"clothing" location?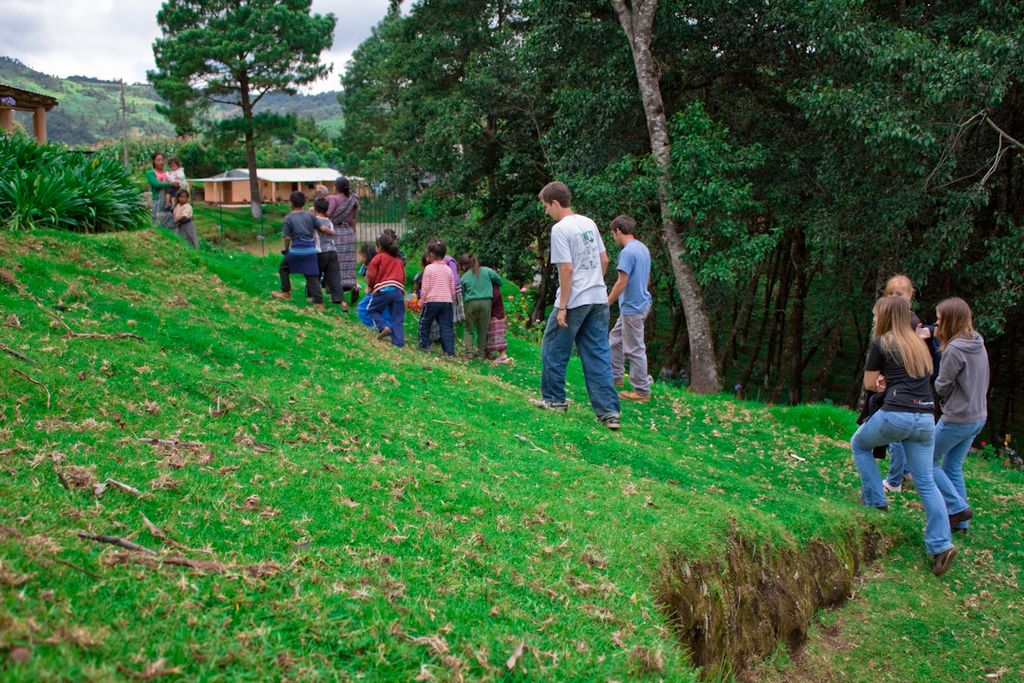
x1=930 y1=323 x2=988 y2=512
